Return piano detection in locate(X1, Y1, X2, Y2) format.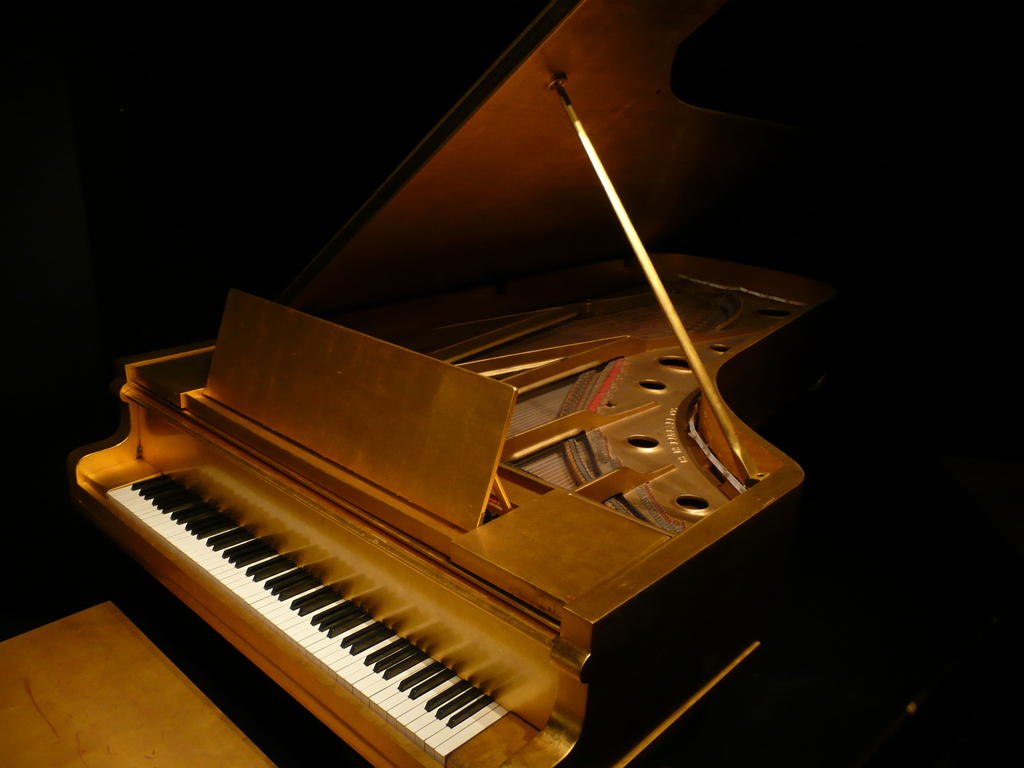
locate(26, 76, 801, 767).
